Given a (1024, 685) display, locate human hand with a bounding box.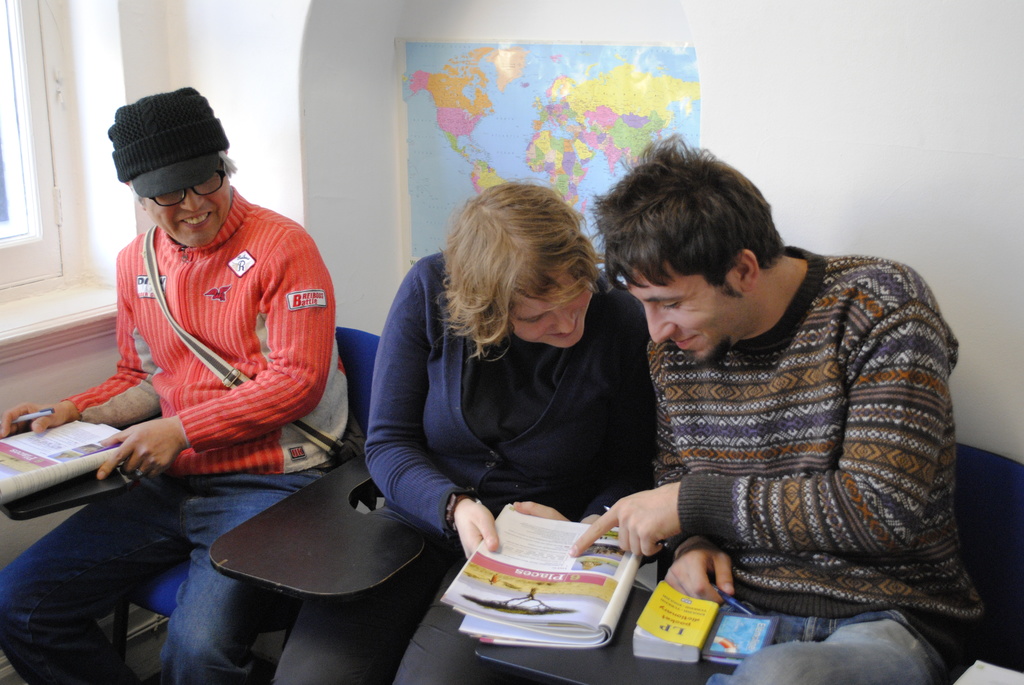
Located: [left=81, top=420, right=163, bottom=490].
